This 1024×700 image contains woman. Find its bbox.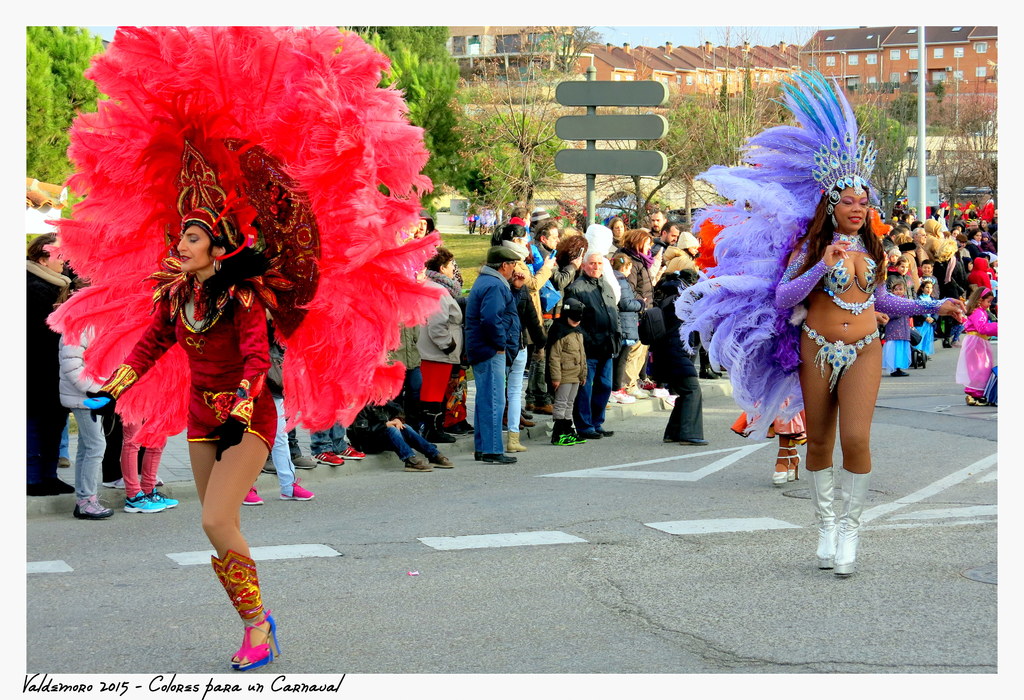
972,227,985,260.
